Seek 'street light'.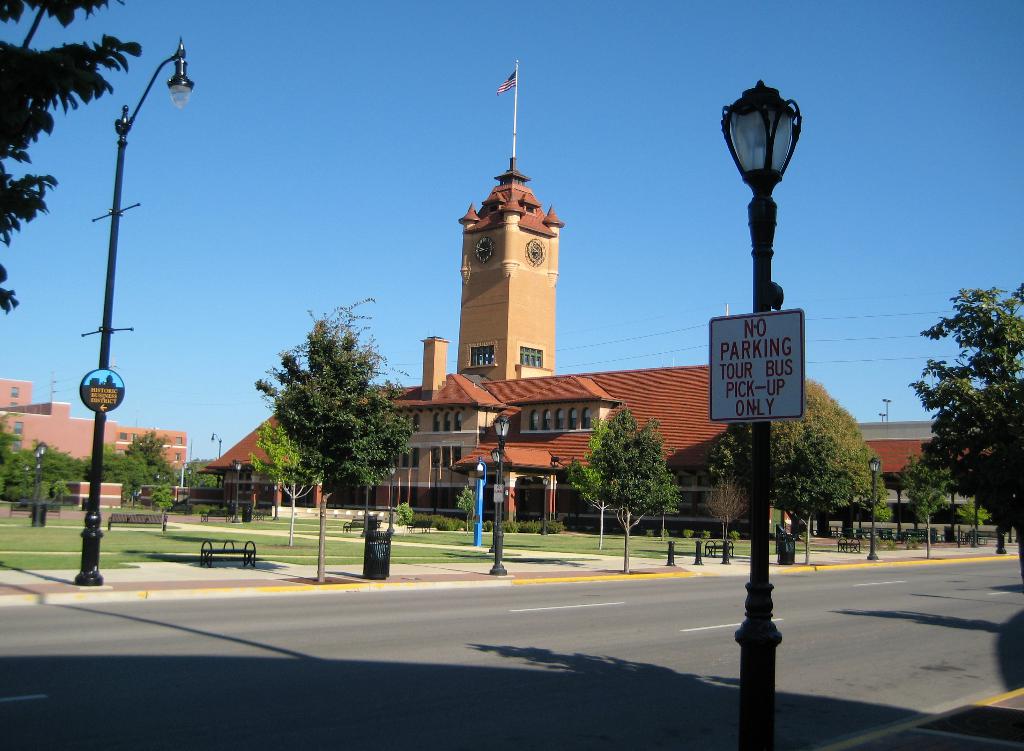
<bbox>387, 458, 399, 533</bbox>.
